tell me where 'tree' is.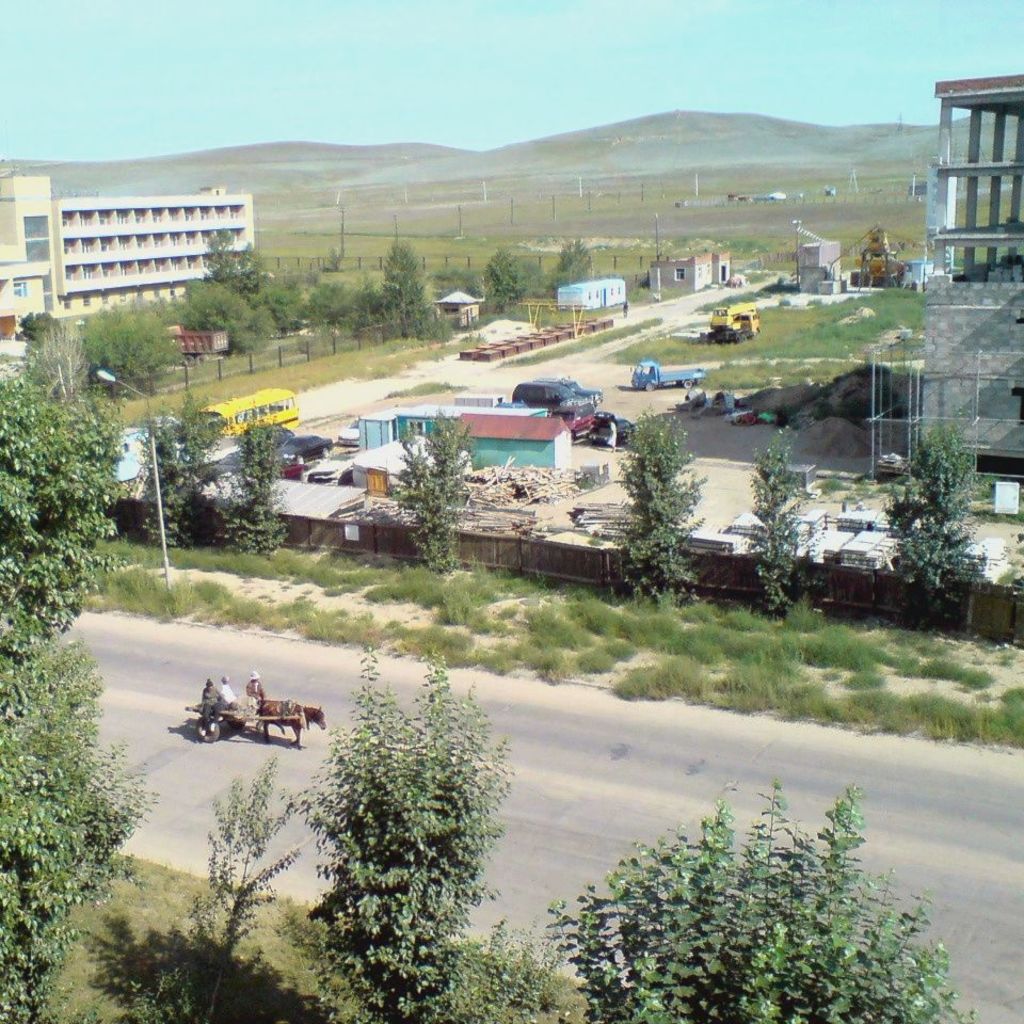
'tree' is at box(607, 404, 714, 602).
